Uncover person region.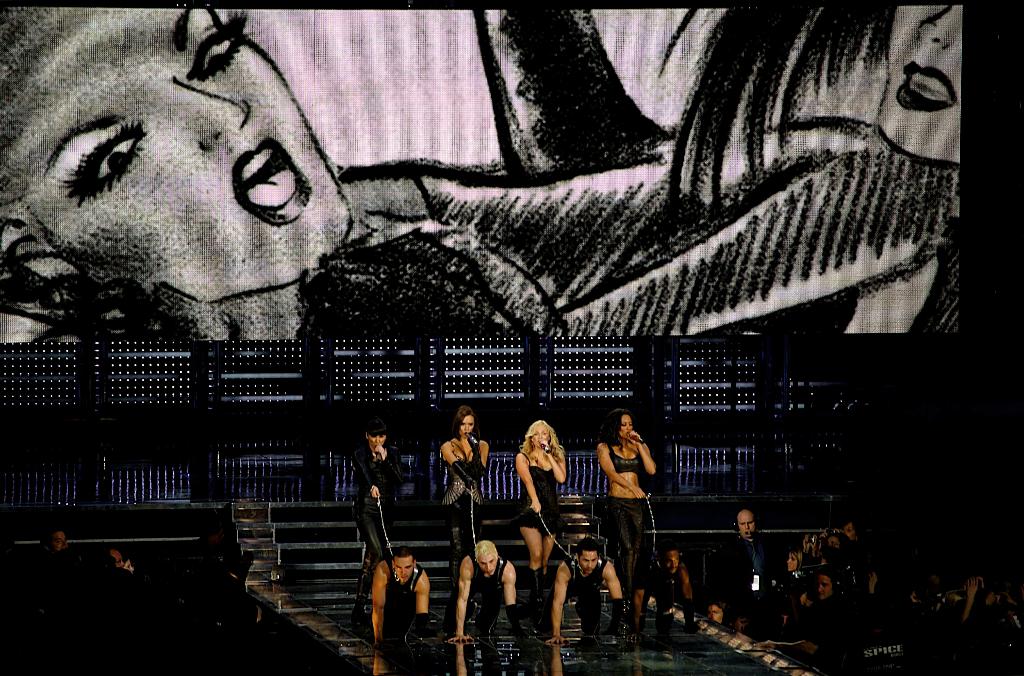
Uncovered: <bbox>518, 409, 569, 602</bbox>.
